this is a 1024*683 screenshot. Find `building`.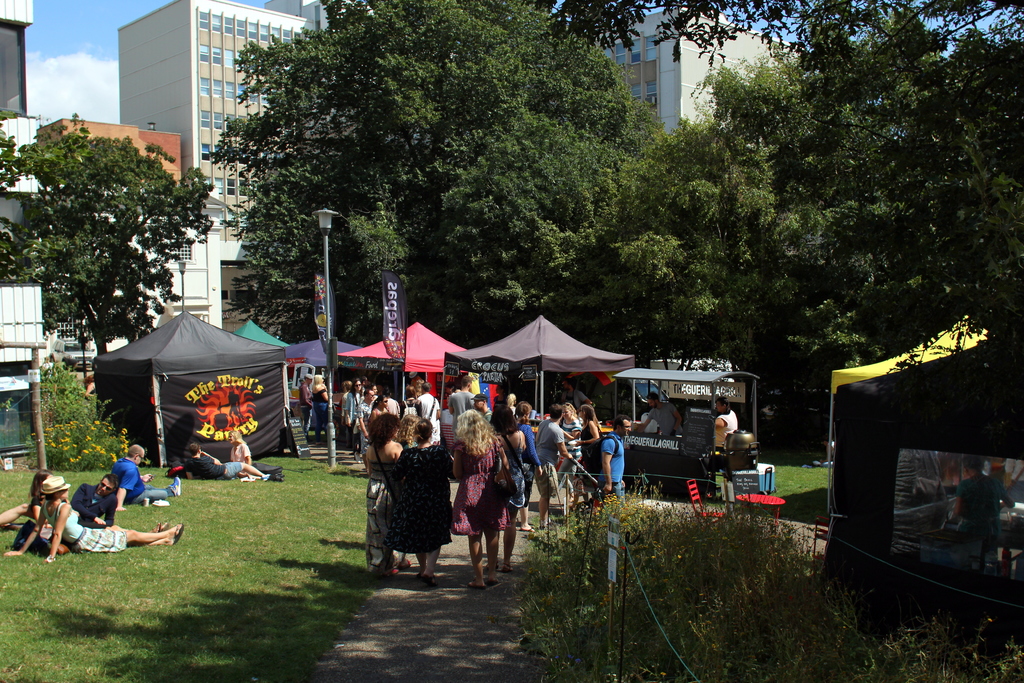
Bounding box: (124, 0, 320, 335).
